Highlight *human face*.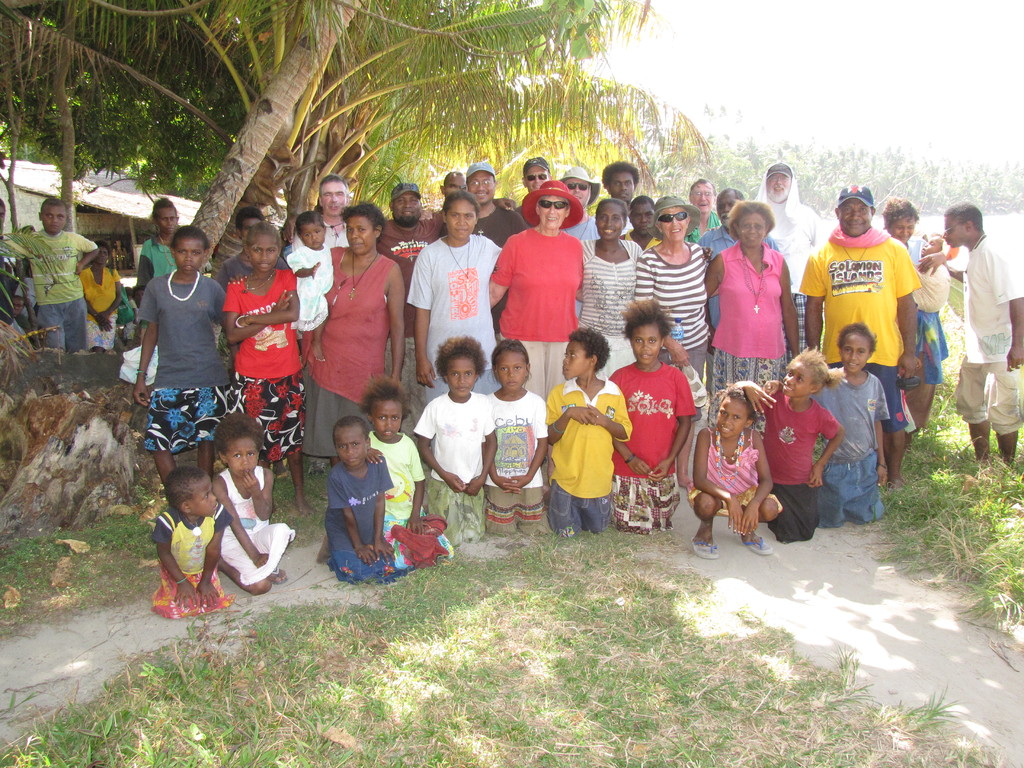
Highlighted region: bbox(634, 196, 656, 241).
